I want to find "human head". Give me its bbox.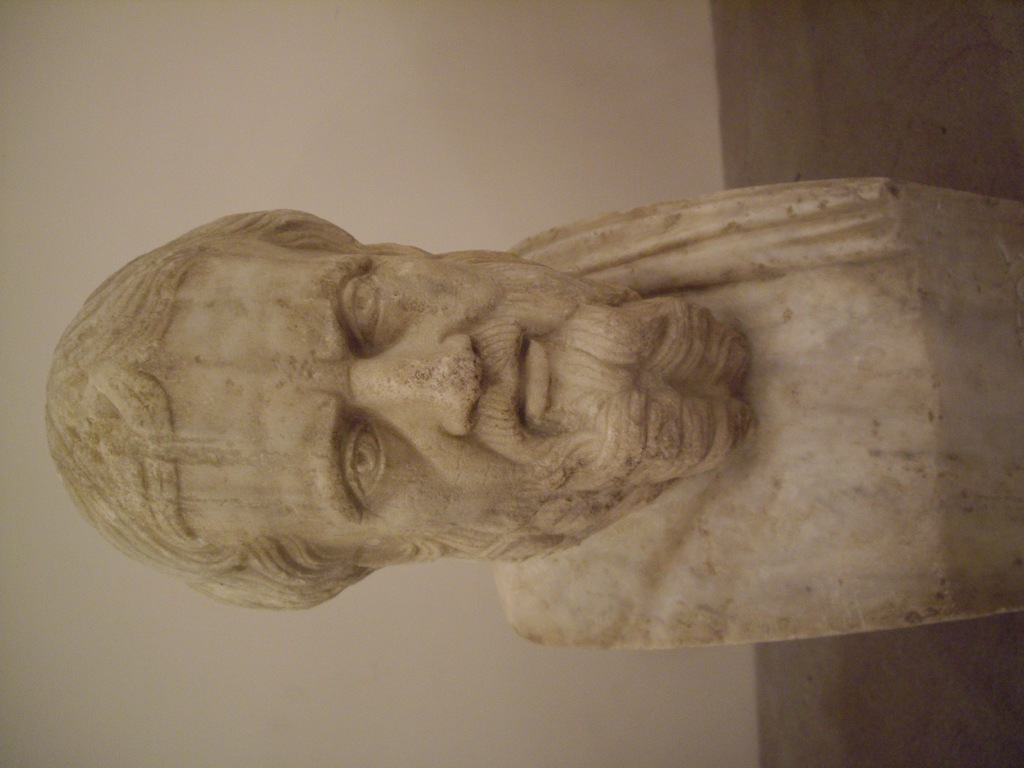
<region>188, 218, 687, 619</region>.
